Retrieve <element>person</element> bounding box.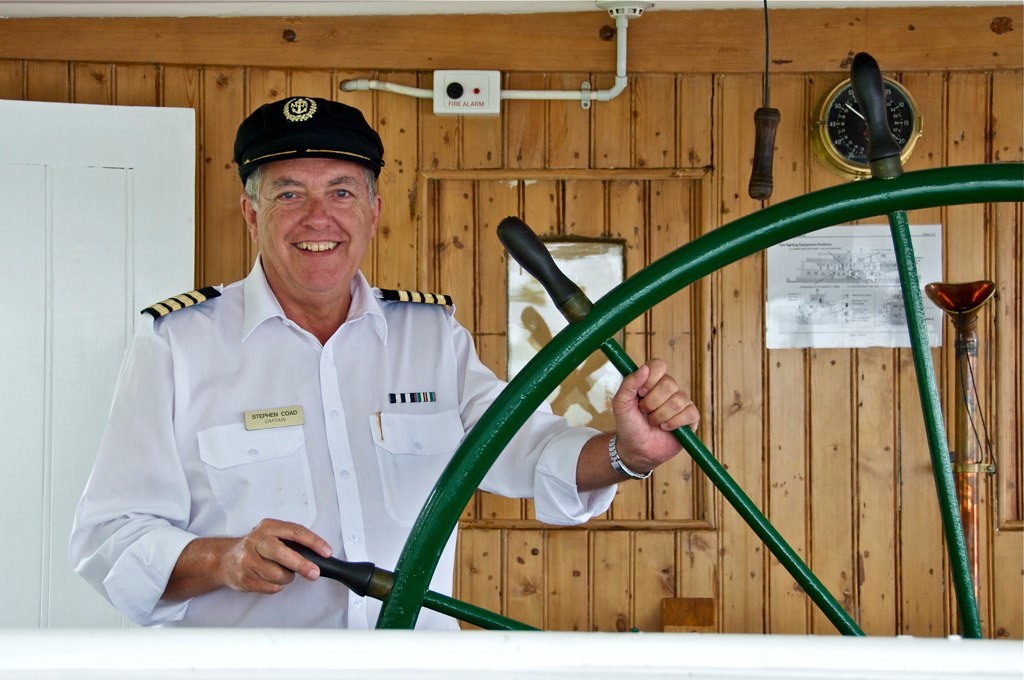
Bounding box: <region>103, 49, 670, 669</region>.
